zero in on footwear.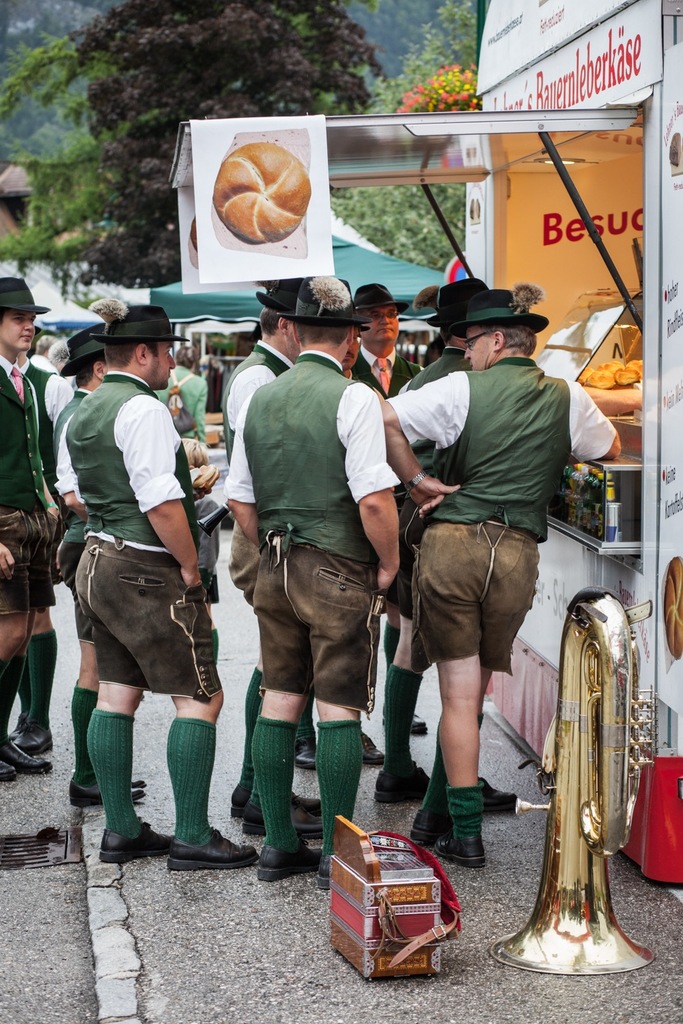
Zeroed in: 71/778/148/806.
